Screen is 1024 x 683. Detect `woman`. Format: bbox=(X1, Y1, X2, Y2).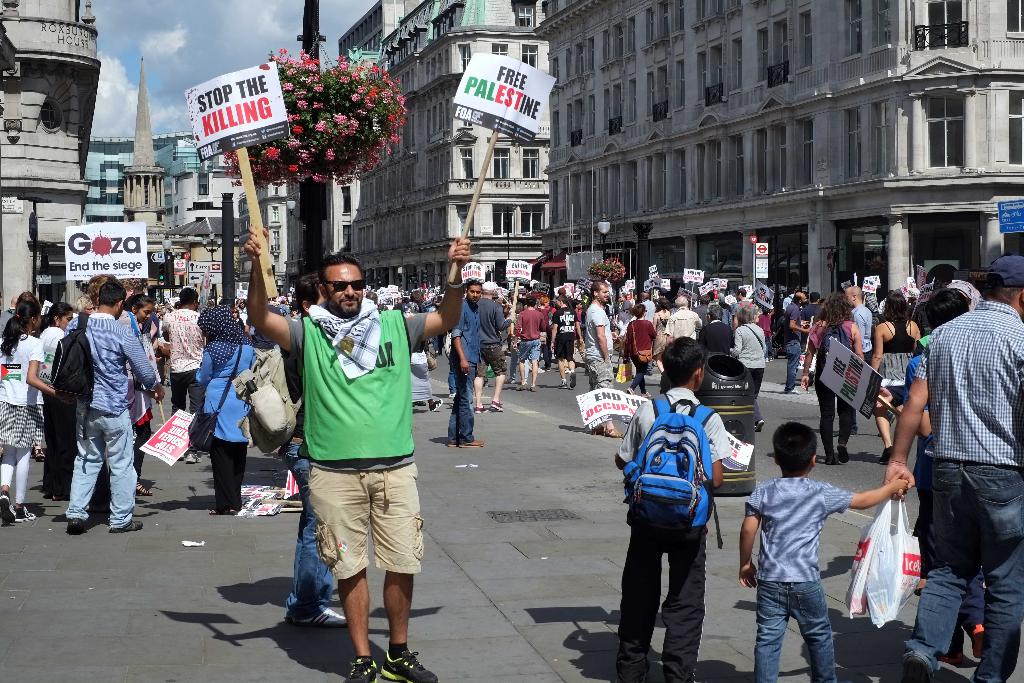
bbox=(622, 305, 659, 399).
